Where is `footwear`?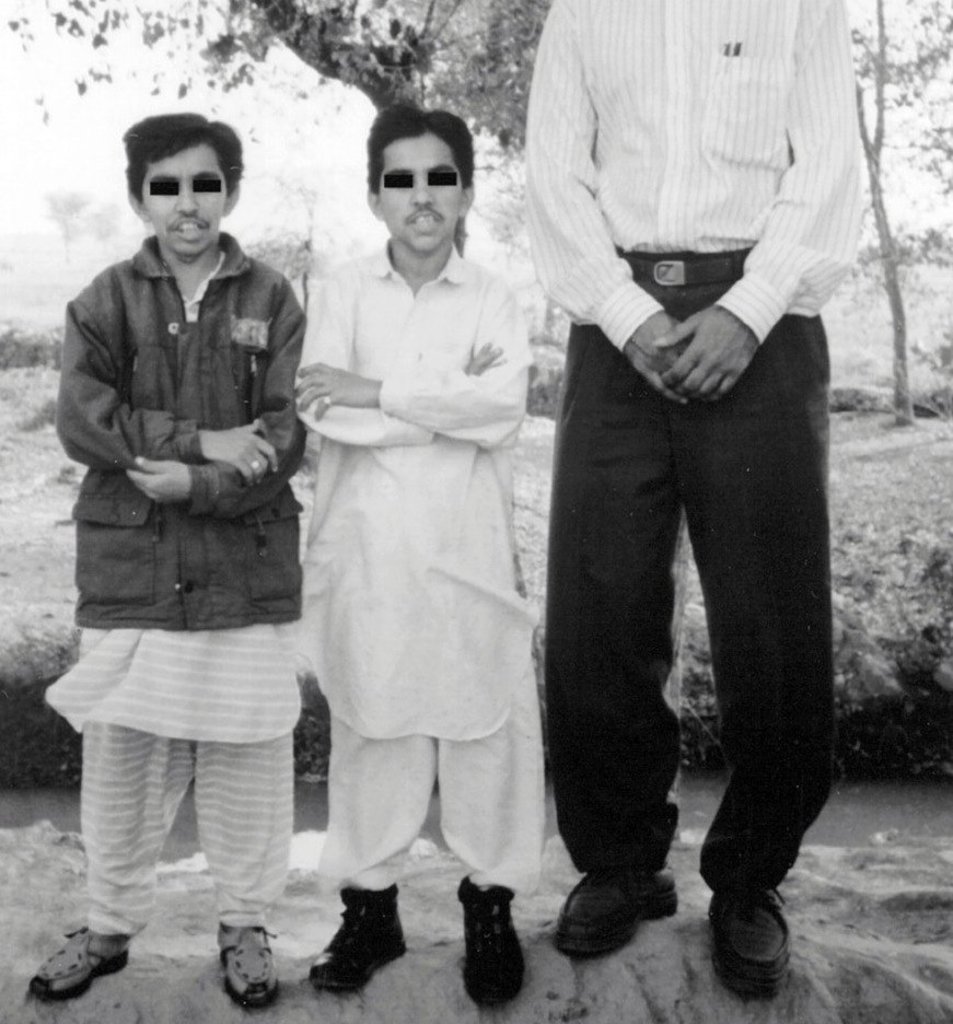
bbox=(455, 874, 524, 1010).
